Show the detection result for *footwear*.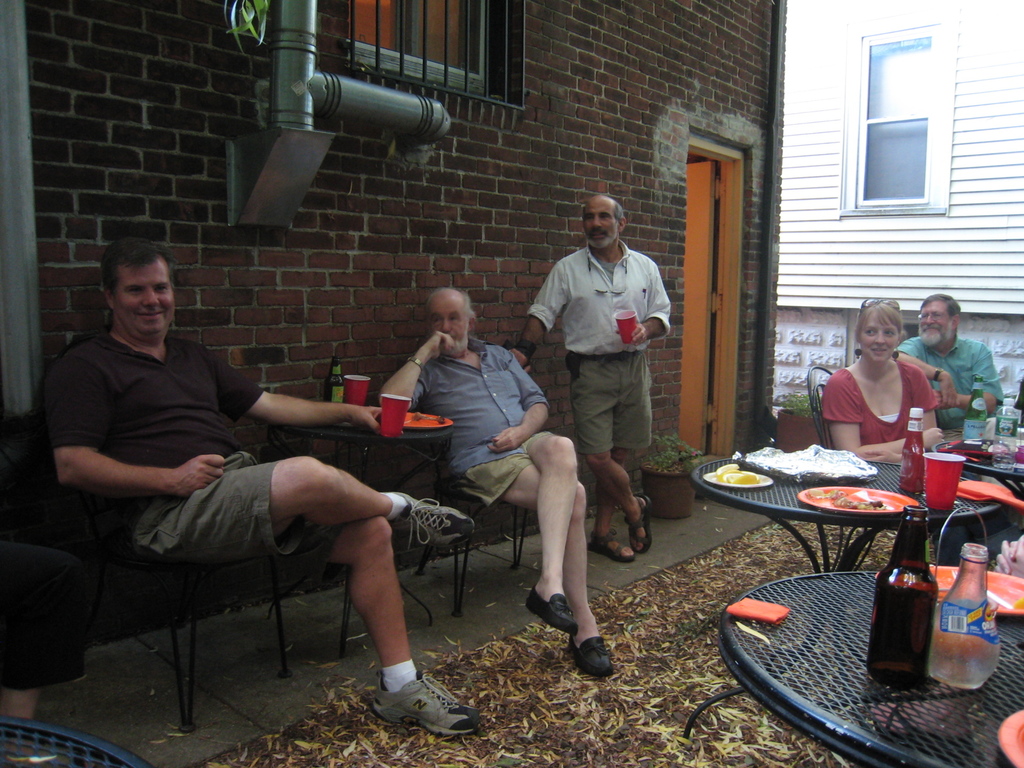
l=625, t=495, r=650, b=556.
